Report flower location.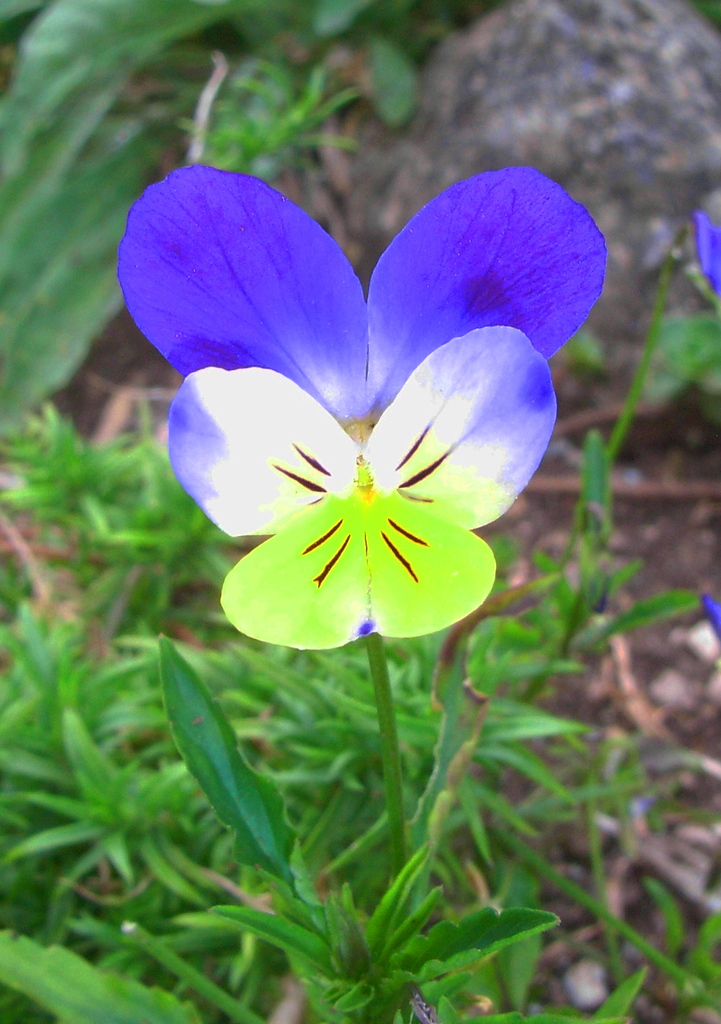
Report: [114,164,604,657].
